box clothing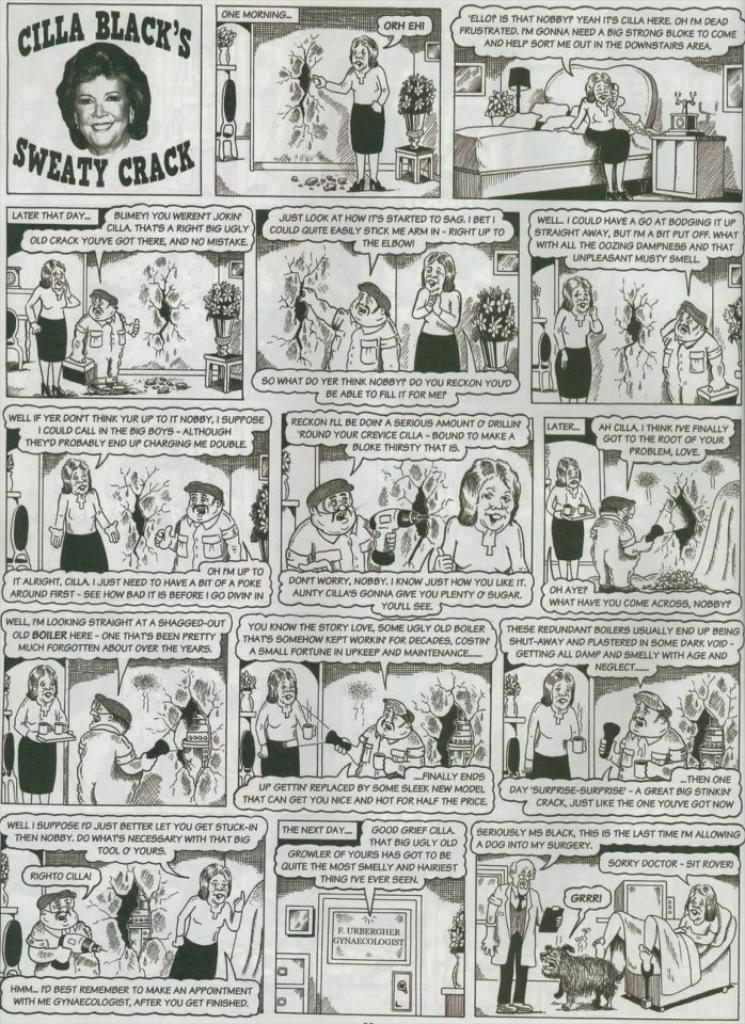
bbox(328, 305, 402, 369)
